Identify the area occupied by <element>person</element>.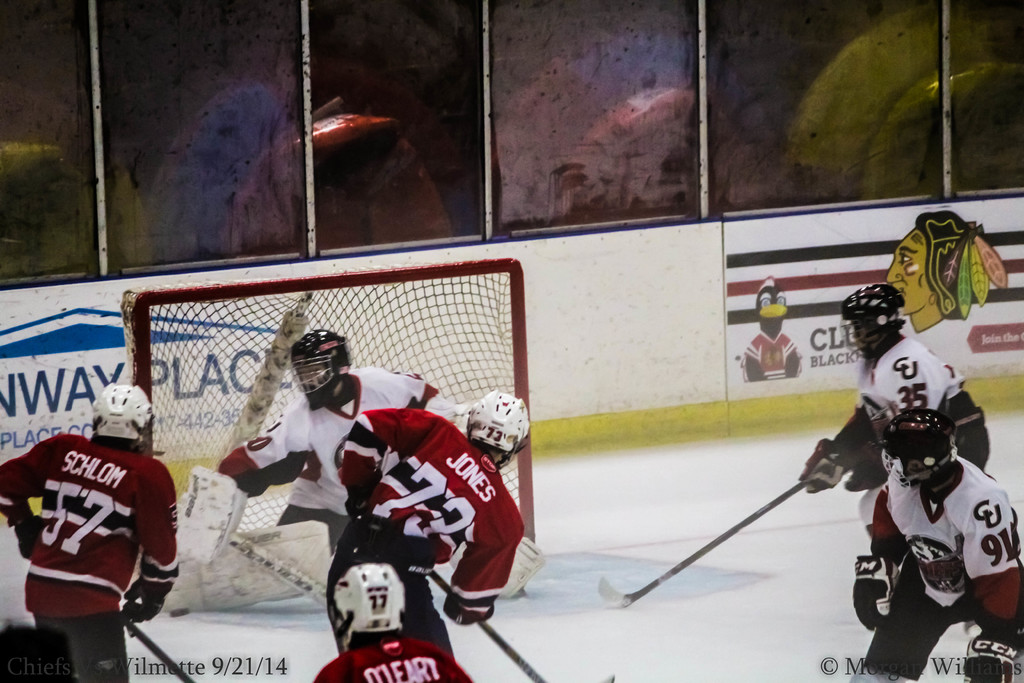
Area: left=850, top=408, right=1023, bottom=682.
